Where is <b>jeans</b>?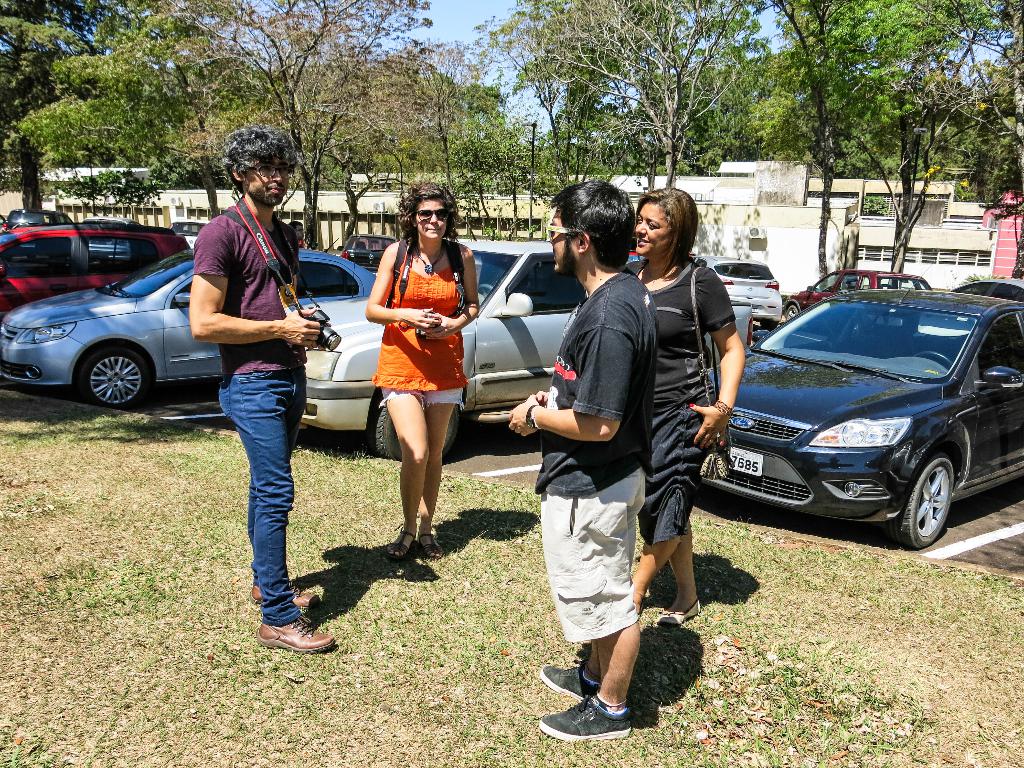
Rect(205, 337, 305, 653).
